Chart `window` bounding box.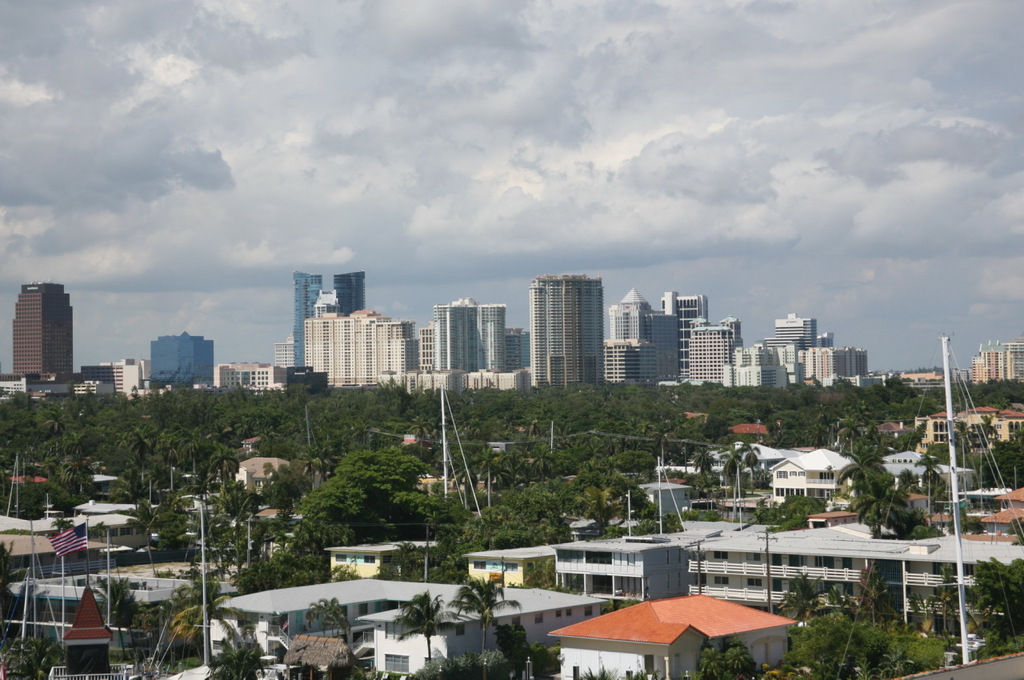
Charted: [left=454, top=621, right=467, bottom=636].
